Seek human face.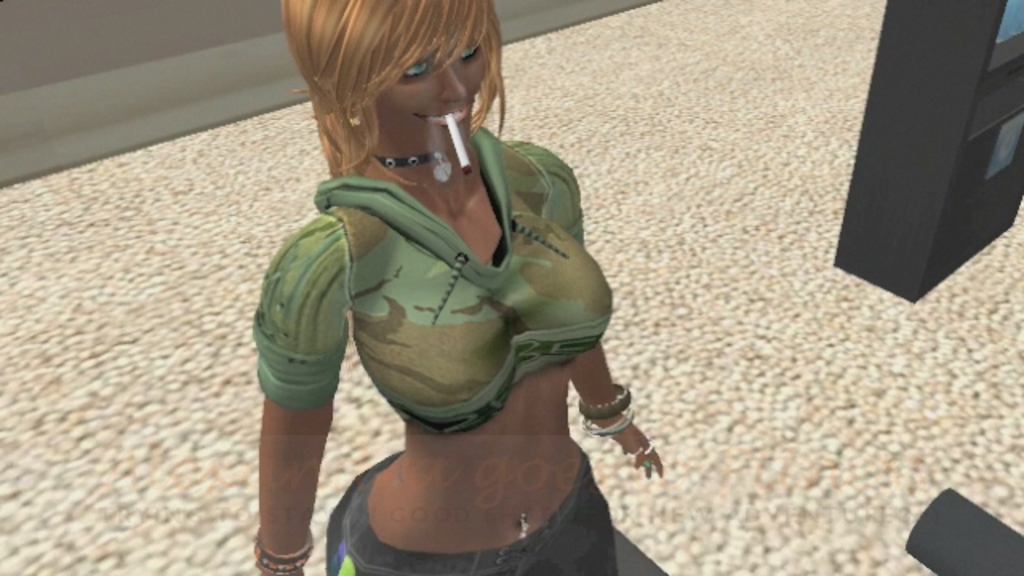
bbox=(378, 26, 494, 147).
